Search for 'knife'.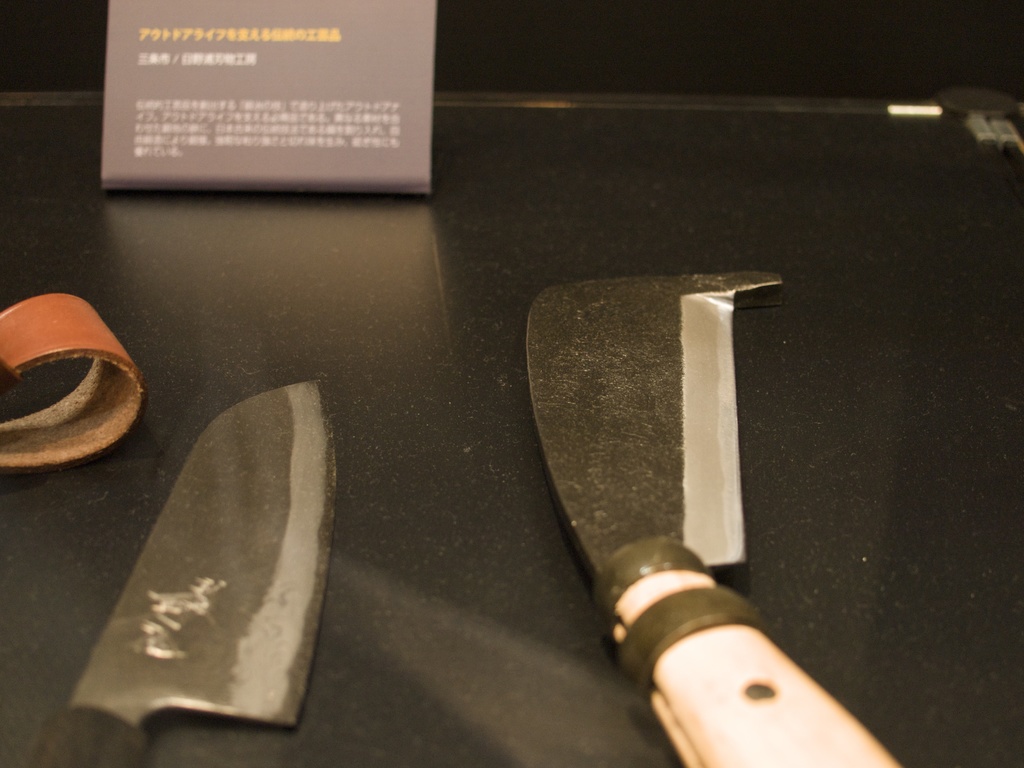
Found at <box>524,278,907,767</box>.
